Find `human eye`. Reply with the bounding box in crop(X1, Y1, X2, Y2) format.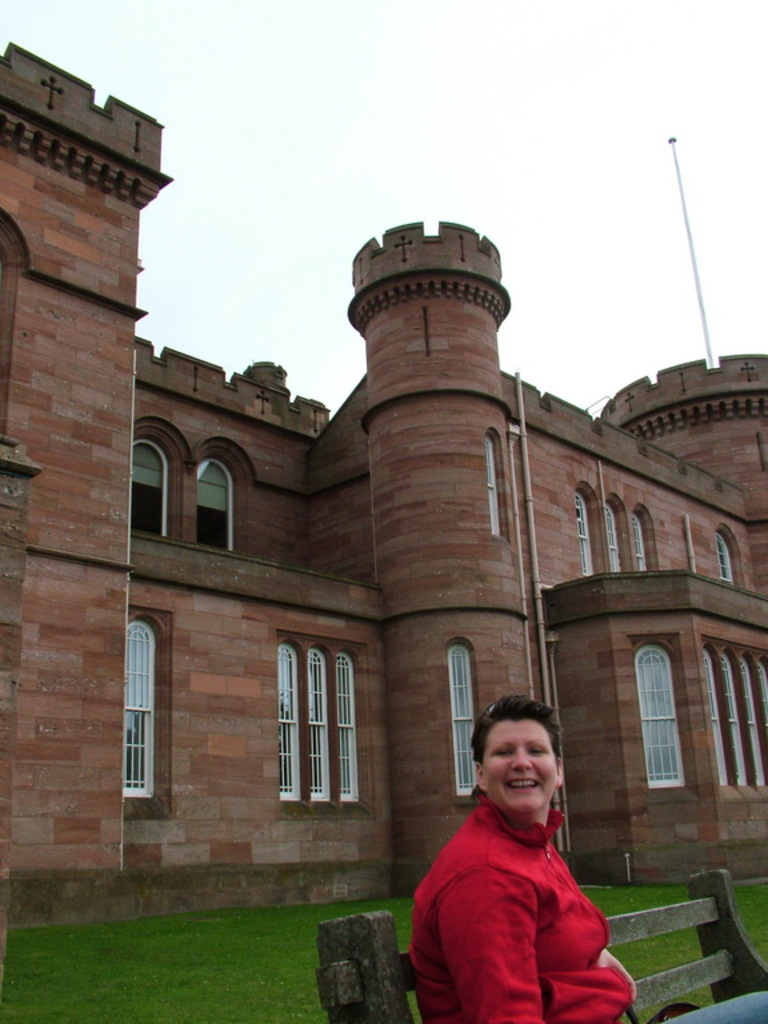
crop(488, 743, 511, 756).
